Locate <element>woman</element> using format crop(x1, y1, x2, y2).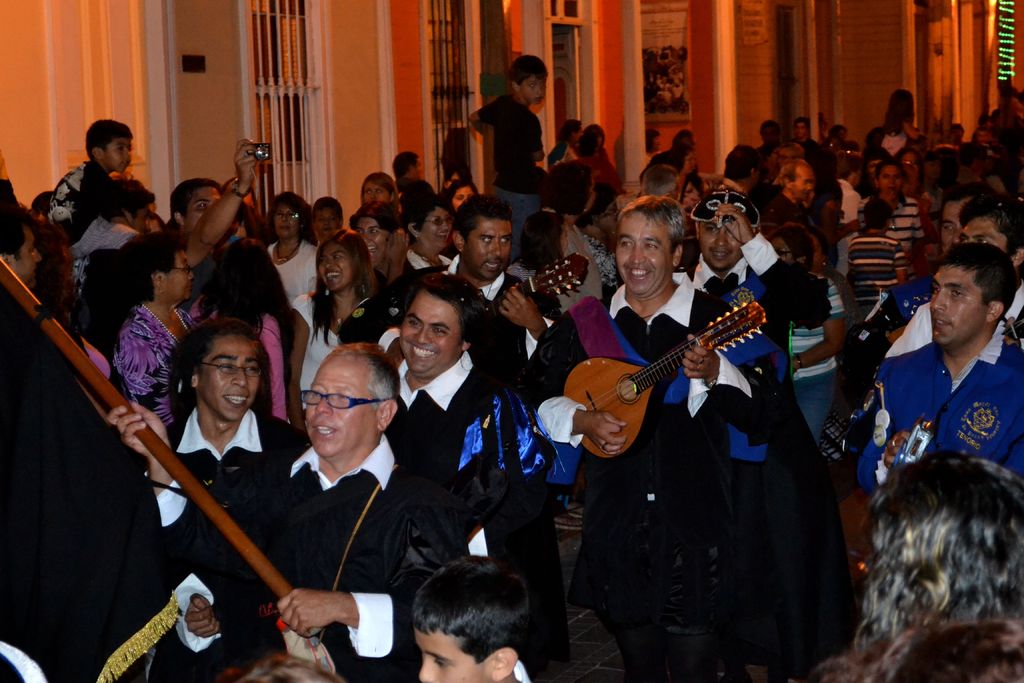
crop(508, 214, 588, 529).
